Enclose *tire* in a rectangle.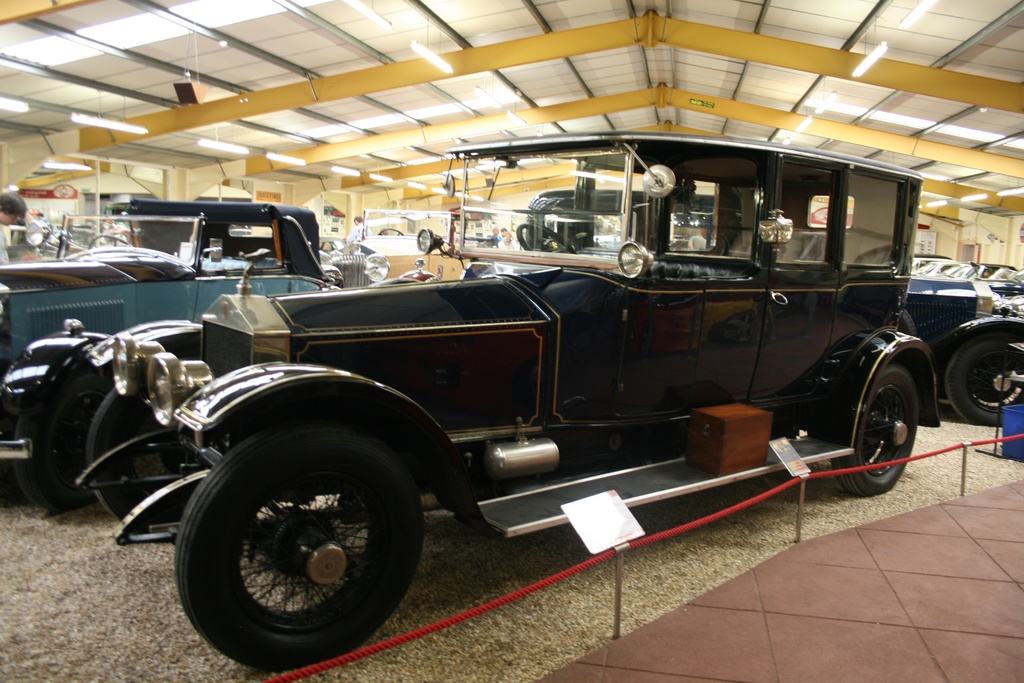
[x1=829, y1=365, x2=919, y2=499].
